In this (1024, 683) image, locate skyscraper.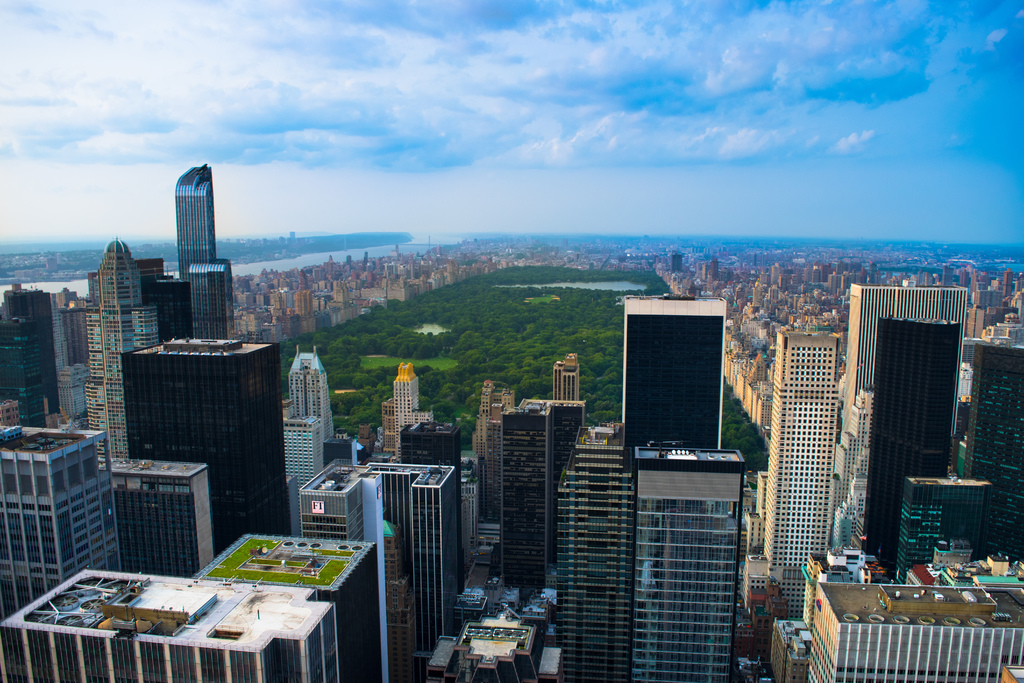
Bounding box: 0, 425, 124, 623.
